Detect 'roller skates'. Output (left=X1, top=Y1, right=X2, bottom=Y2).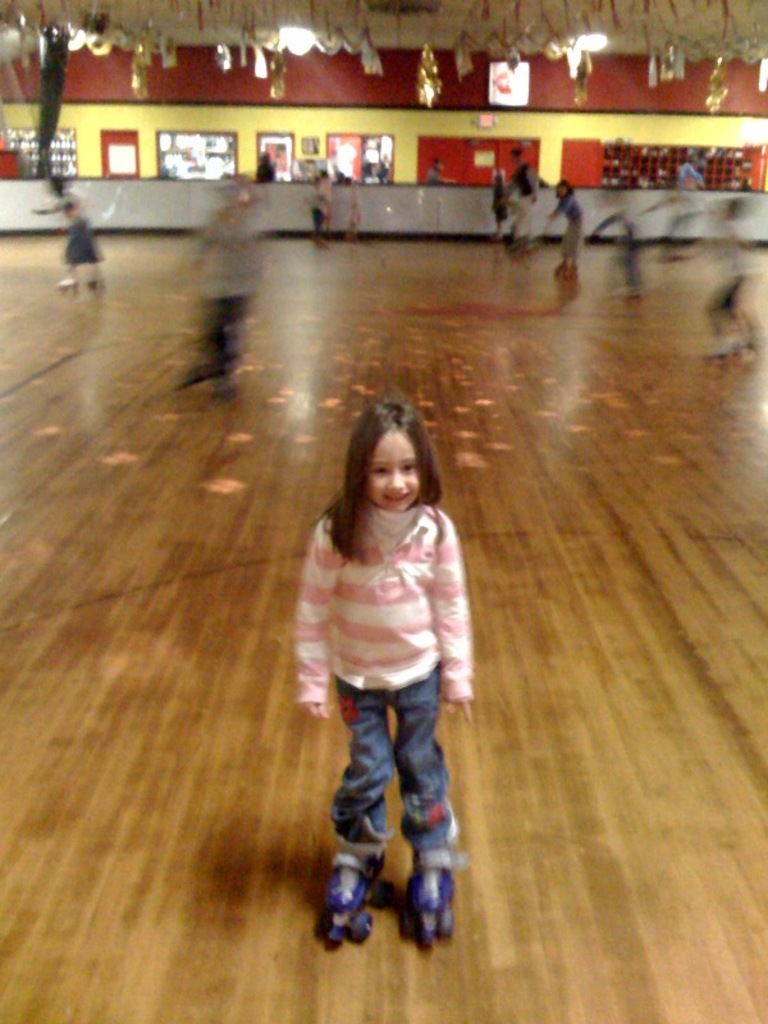
(left=394, top=850, right=474, bottom=942).
